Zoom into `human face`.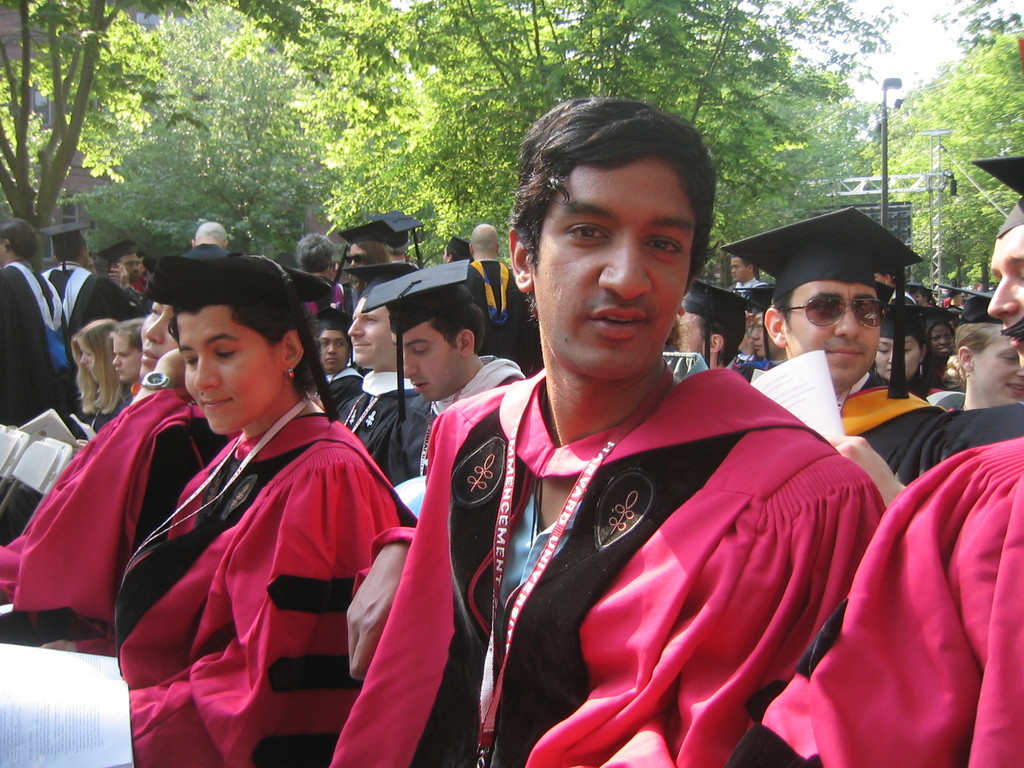
Zoom target: 880, 339, 921, 377.
